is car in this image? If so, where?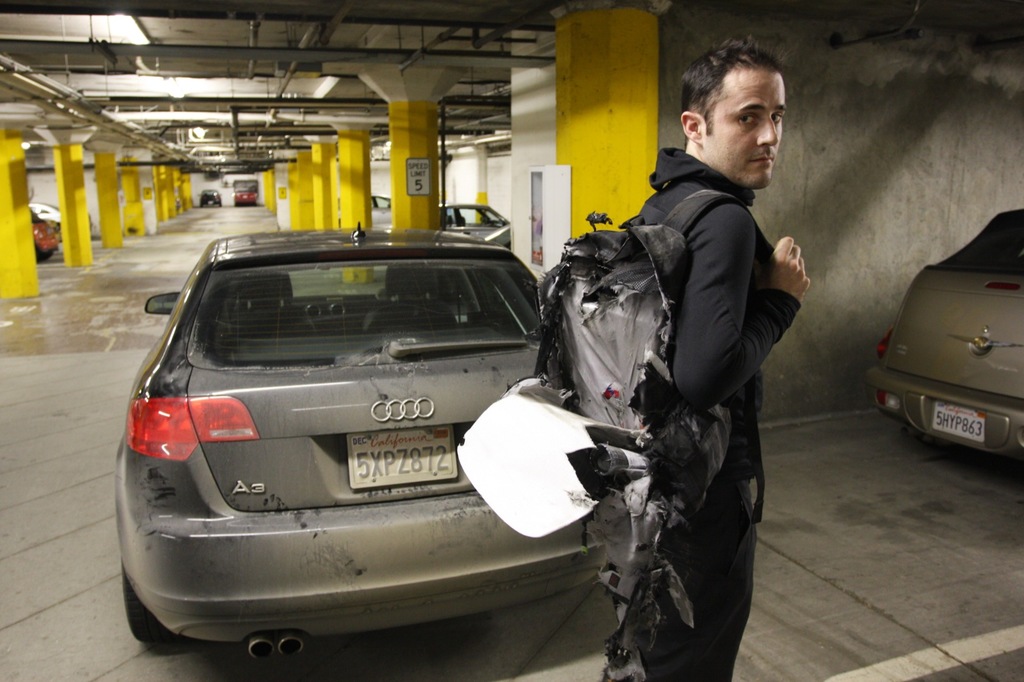
Yes, at box=[29, 207, 57, 263].
